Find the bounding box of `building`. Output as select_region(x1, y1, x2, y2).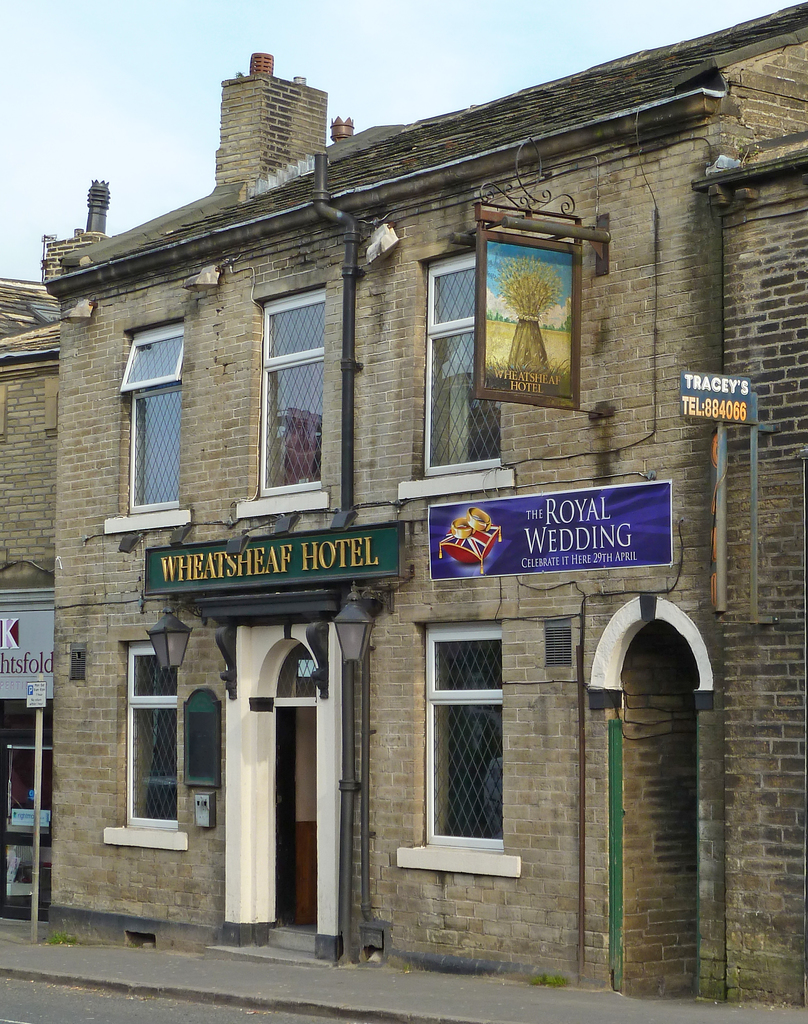
select_region(0, 3, 807, 1009).
